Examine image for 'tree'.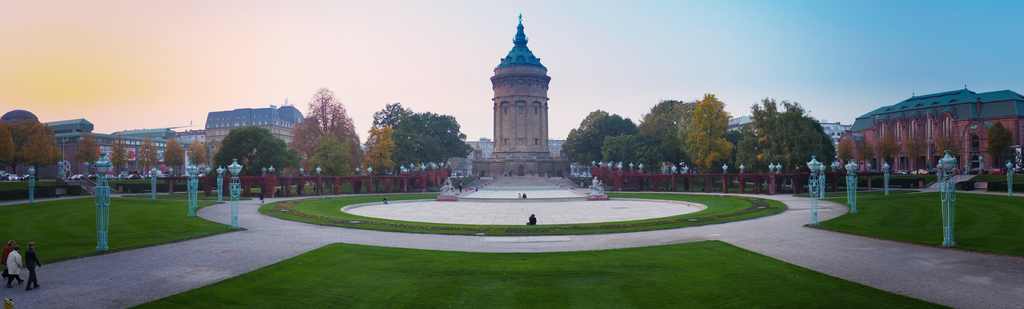
Examination result: (17,123,61,178).
